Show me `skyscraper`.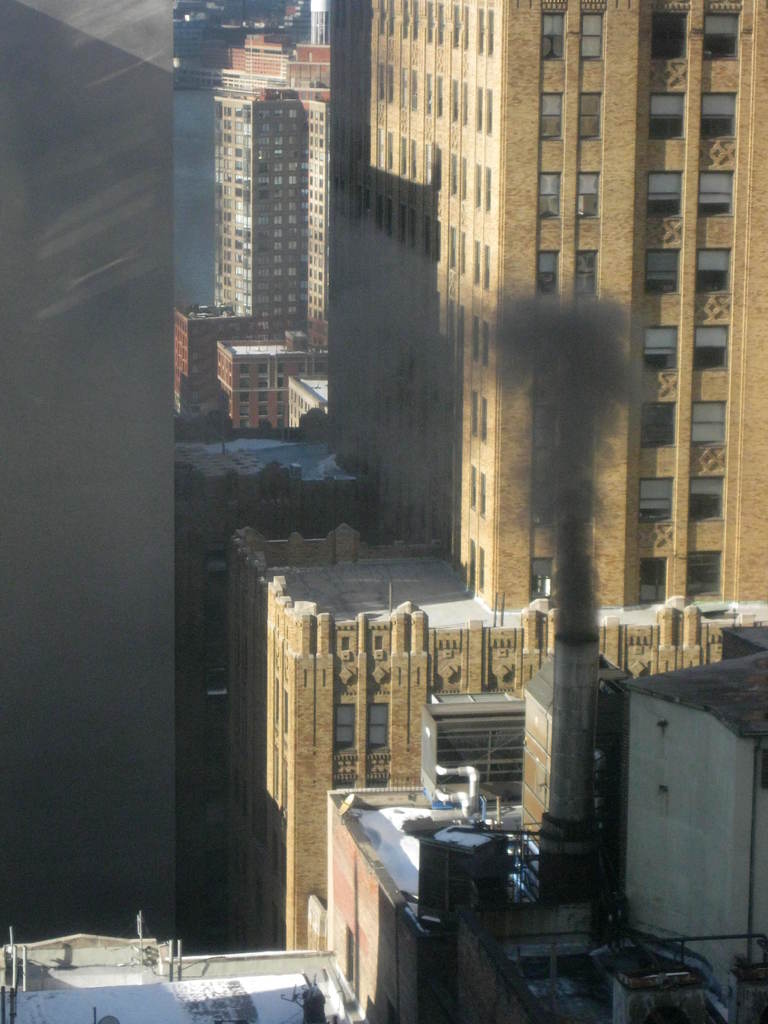
`skyscraper` is here: left=321, top=0, right=767, bottom=613.
